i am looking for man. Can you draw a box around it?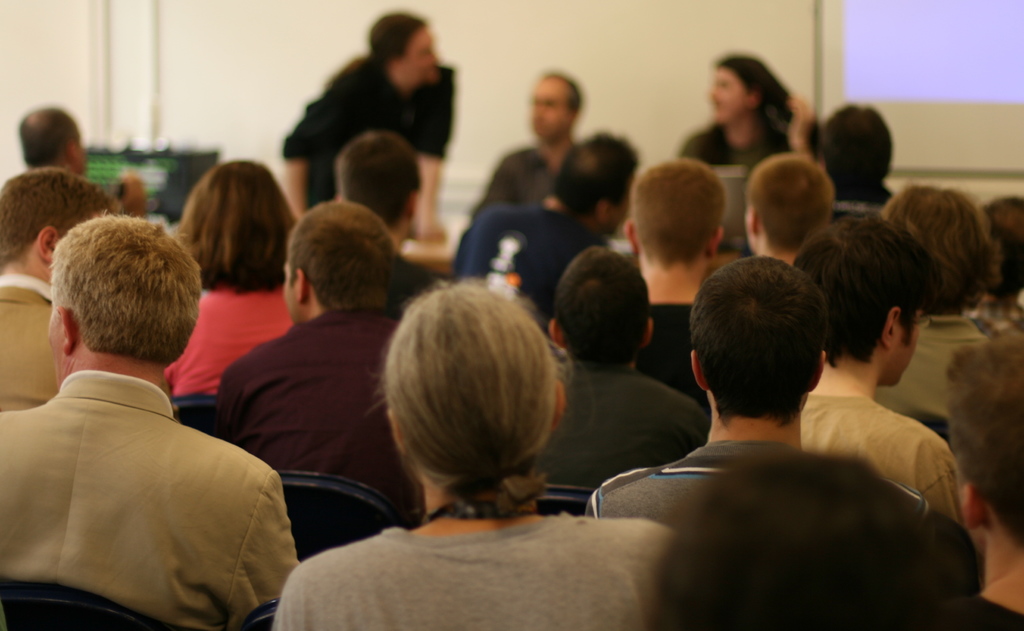
Sure, the bounding box is 582/251/971/541.
